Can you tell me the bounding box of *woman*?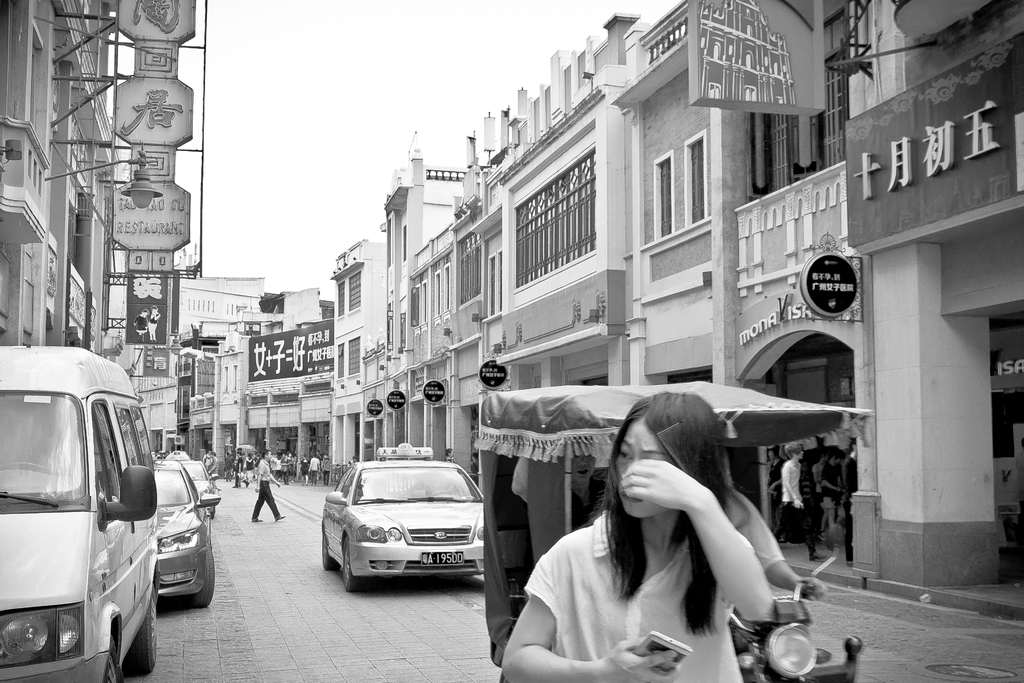
box=[506, 396, 793, 678].
